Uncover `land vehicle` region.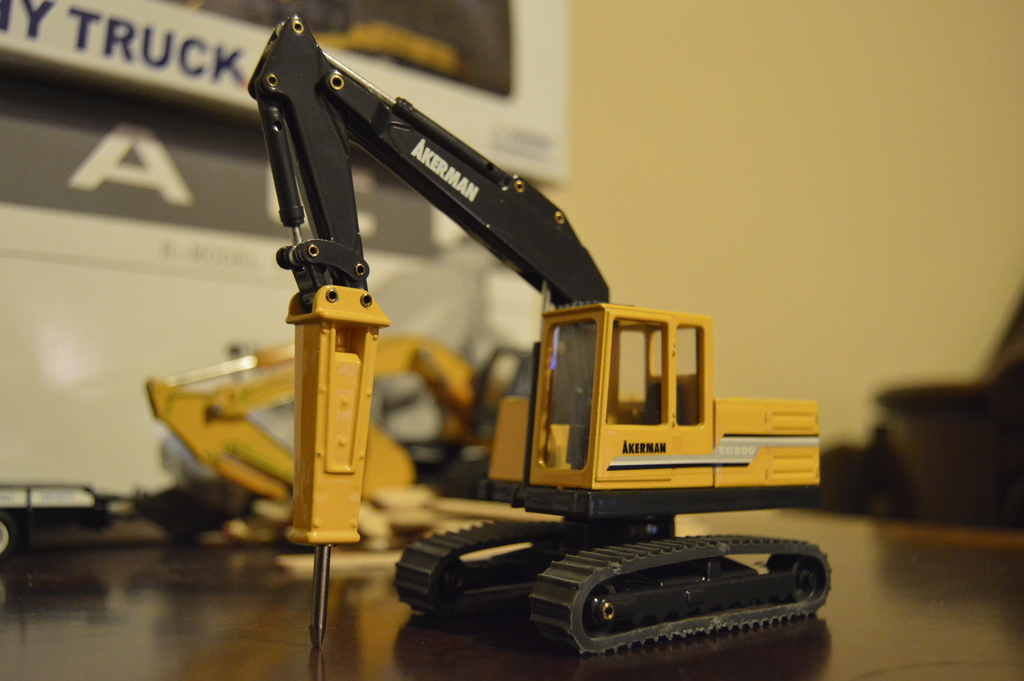
Uncovered: bbox=(250, 13, 831, 650).
